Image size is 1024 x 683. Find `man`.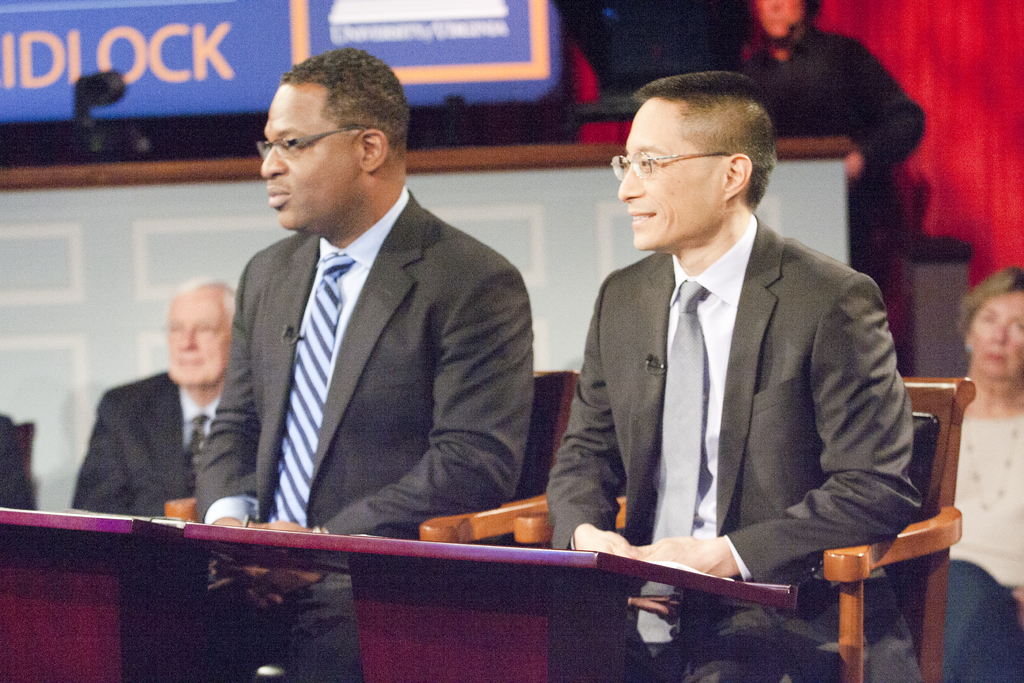
182,60,546,584.
